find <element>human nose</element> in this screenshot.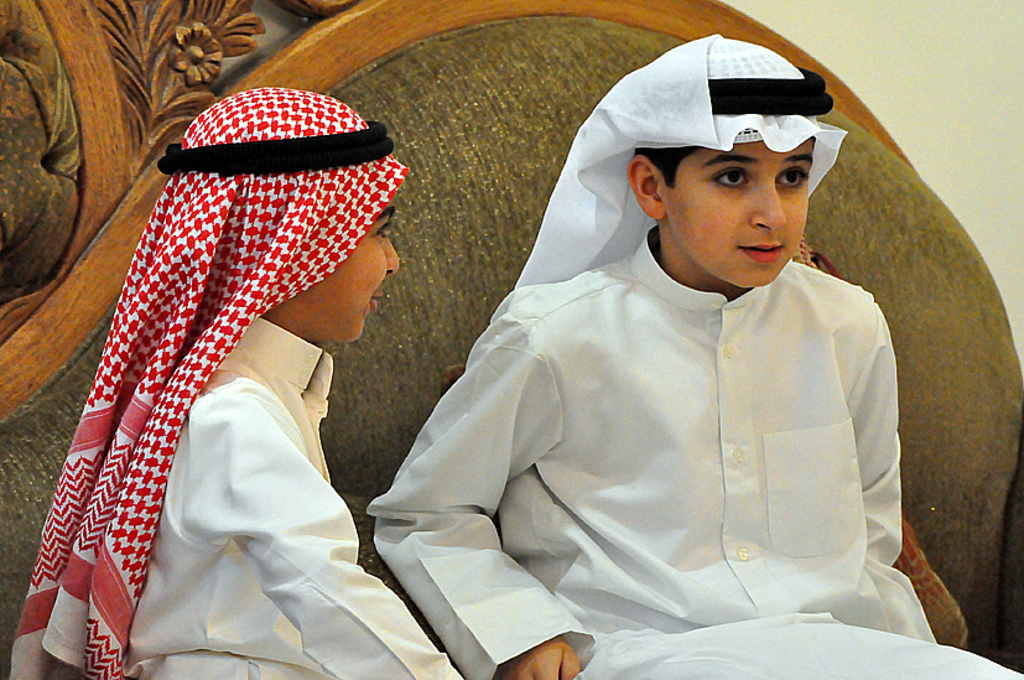
The bounding box for <element>human nose</element> is region(752, 177, 789, 229).
